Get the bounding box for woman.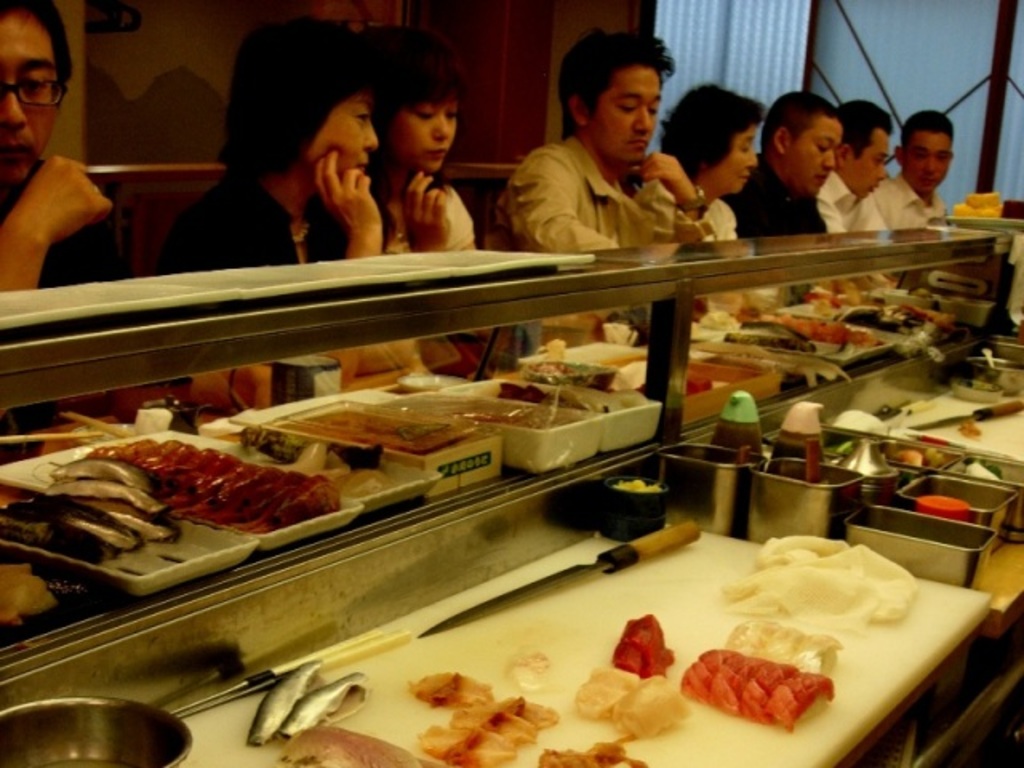
select_region(323, 13, 491, 259).
